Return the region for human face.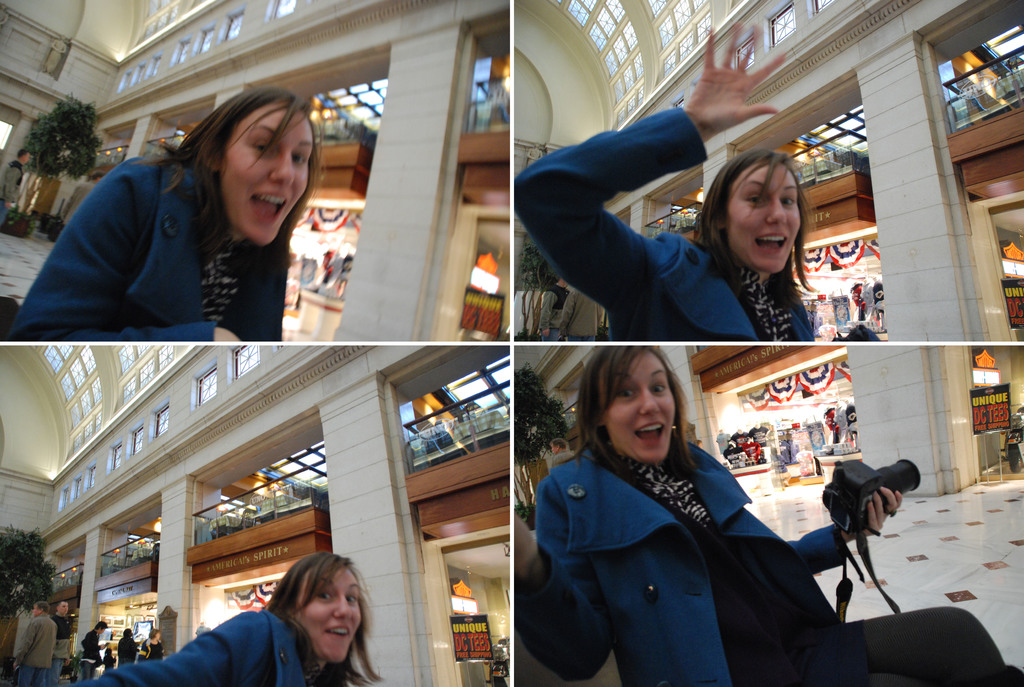
x1=220 y1=97 x2=310 y2=238.
